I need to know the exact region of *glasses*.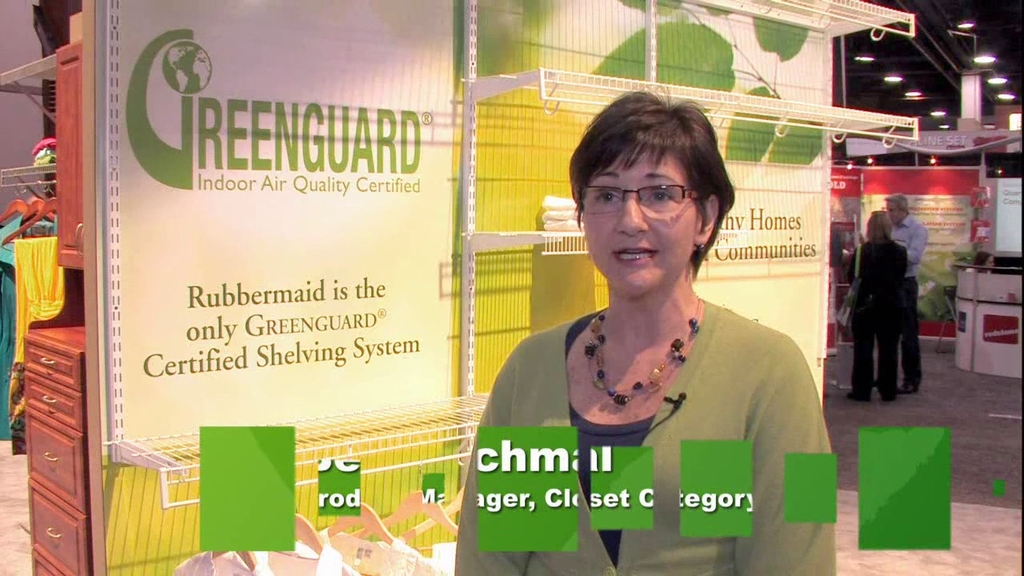
Region: box=[887, 207, 898, 215].
